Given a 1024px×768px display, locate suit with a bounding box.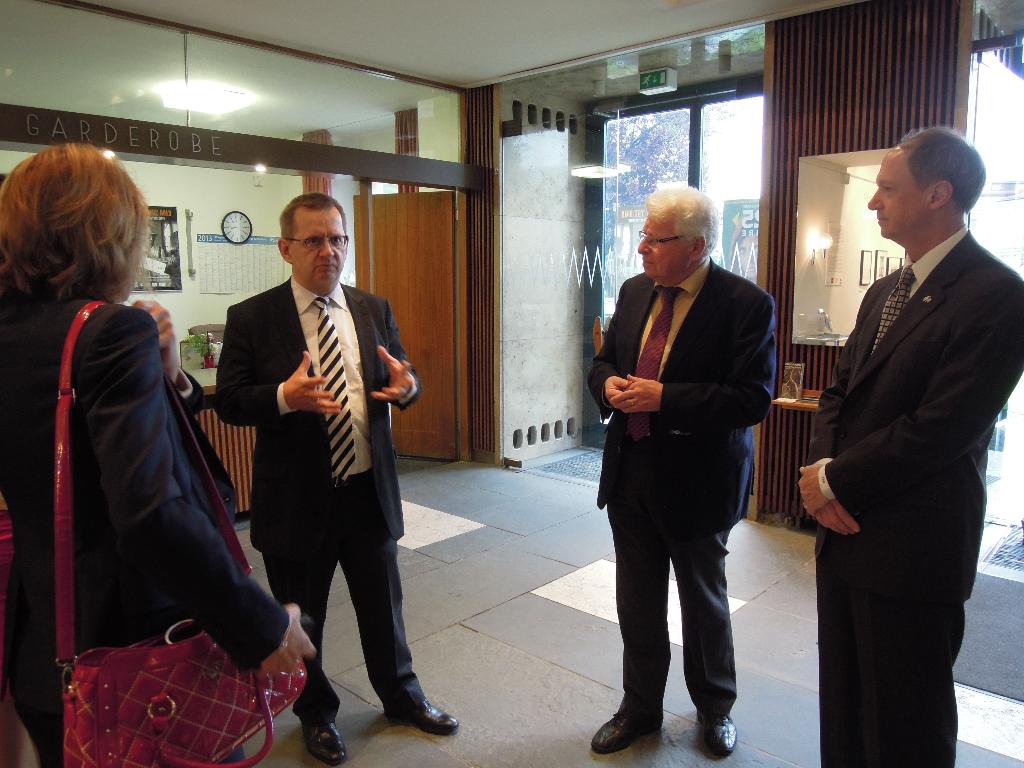
Located: box(216, 273, 427, 722).
